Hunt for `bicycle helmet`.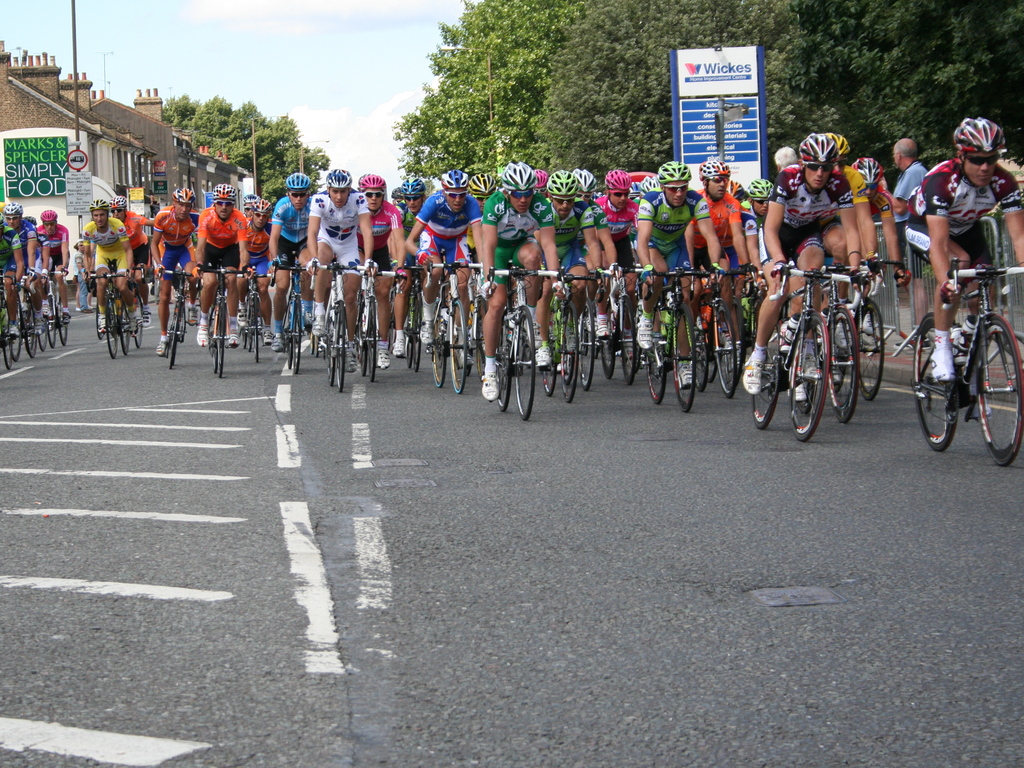
Hunted down at 802 136 832 162.
